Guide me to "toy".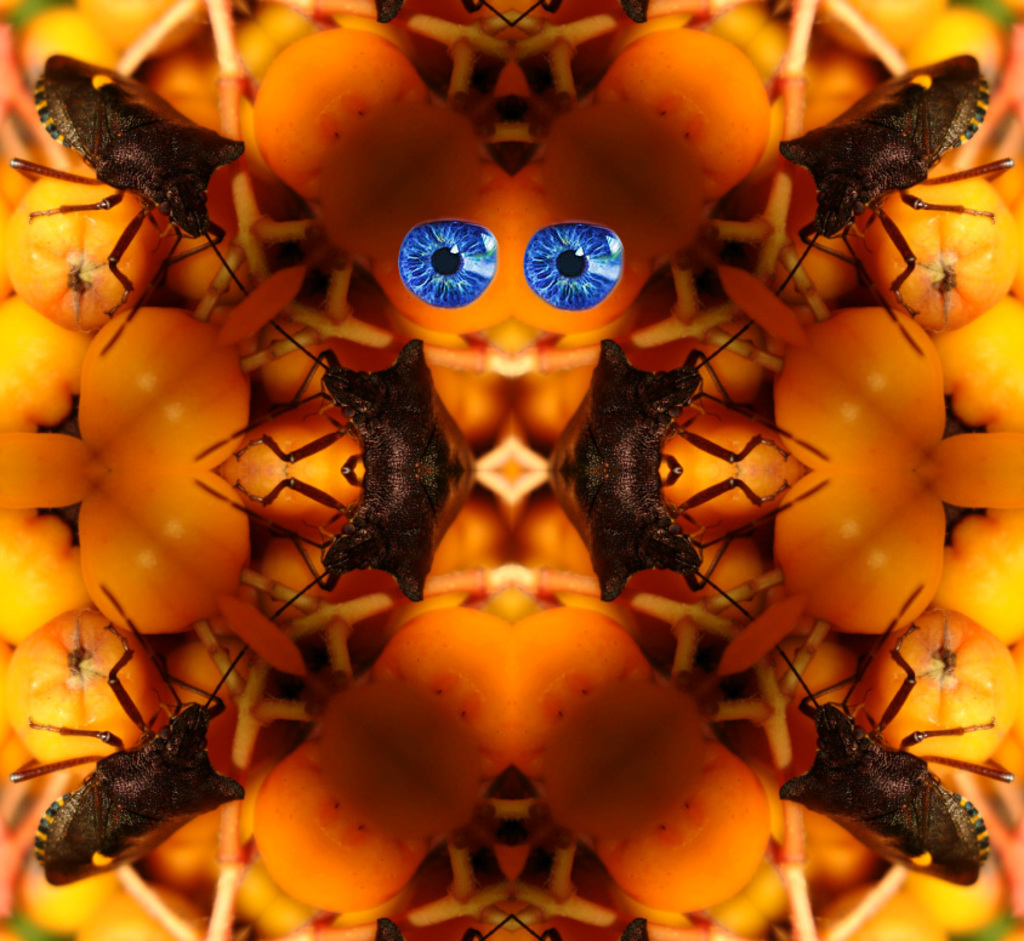
Guidance: x1=227 y1=21 x2=792 y2=940.
